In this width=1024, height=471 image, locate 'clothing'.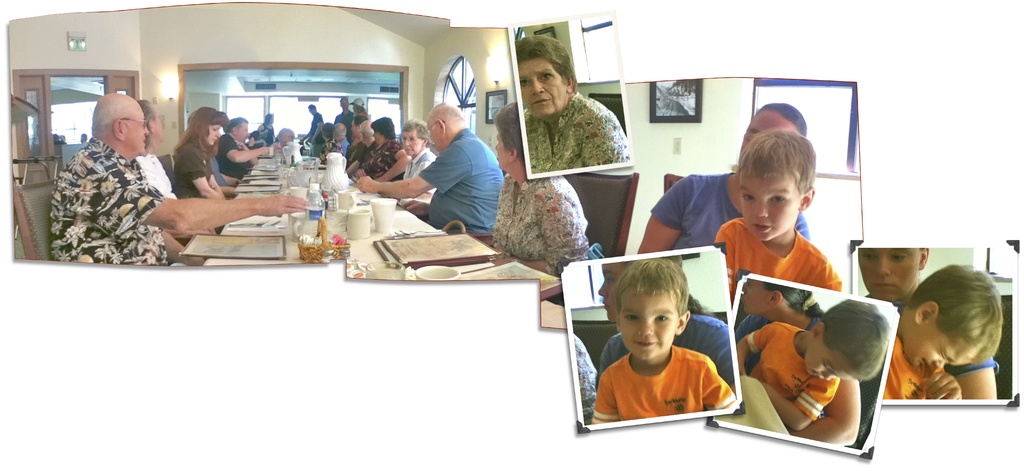
Bounding box: <bbox>176, 144, 222, 199</bbox>.
